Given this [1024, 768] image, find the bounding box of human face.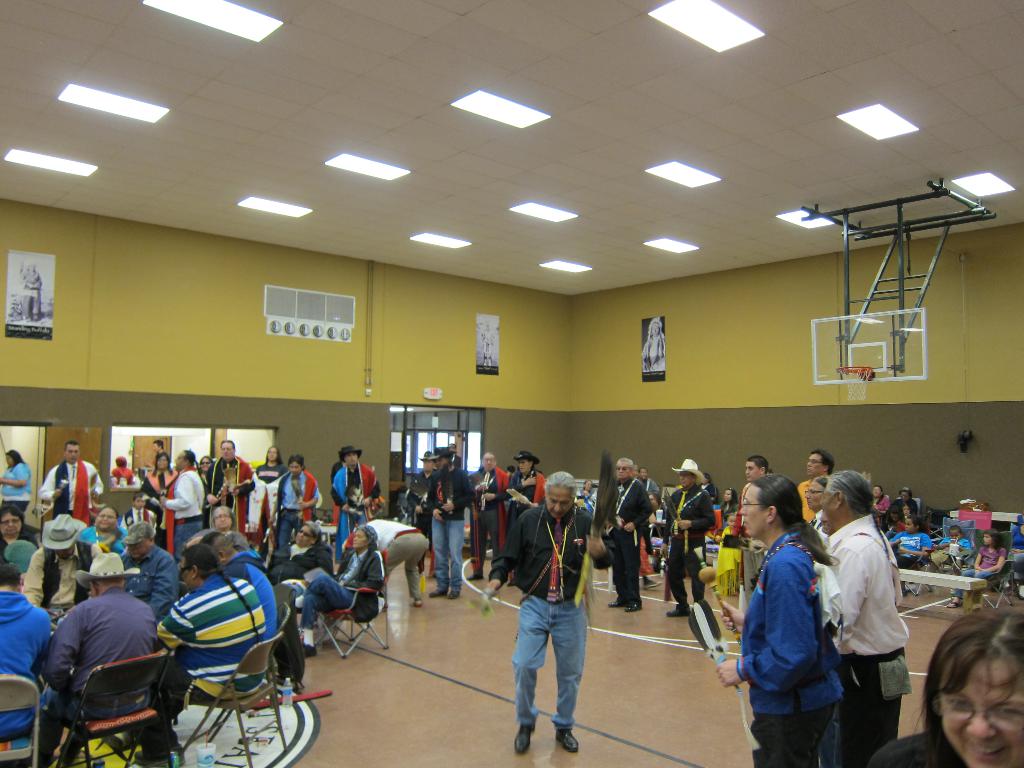
(807,450,823,474).
